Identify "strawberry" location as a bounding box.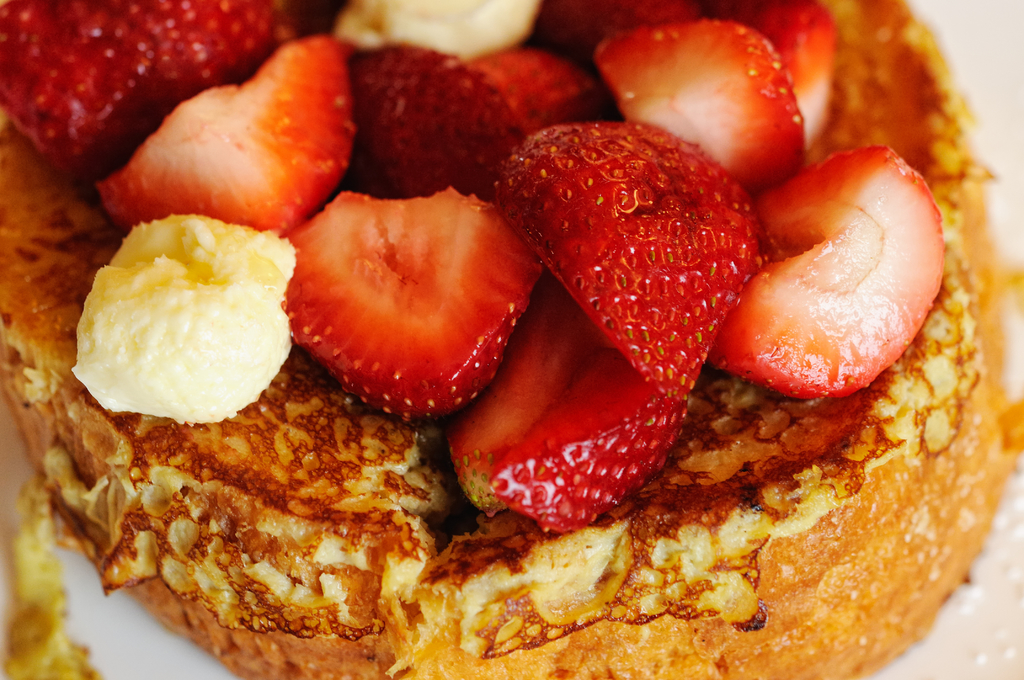
x1=436 y1=268 x2=687 y2=562.
